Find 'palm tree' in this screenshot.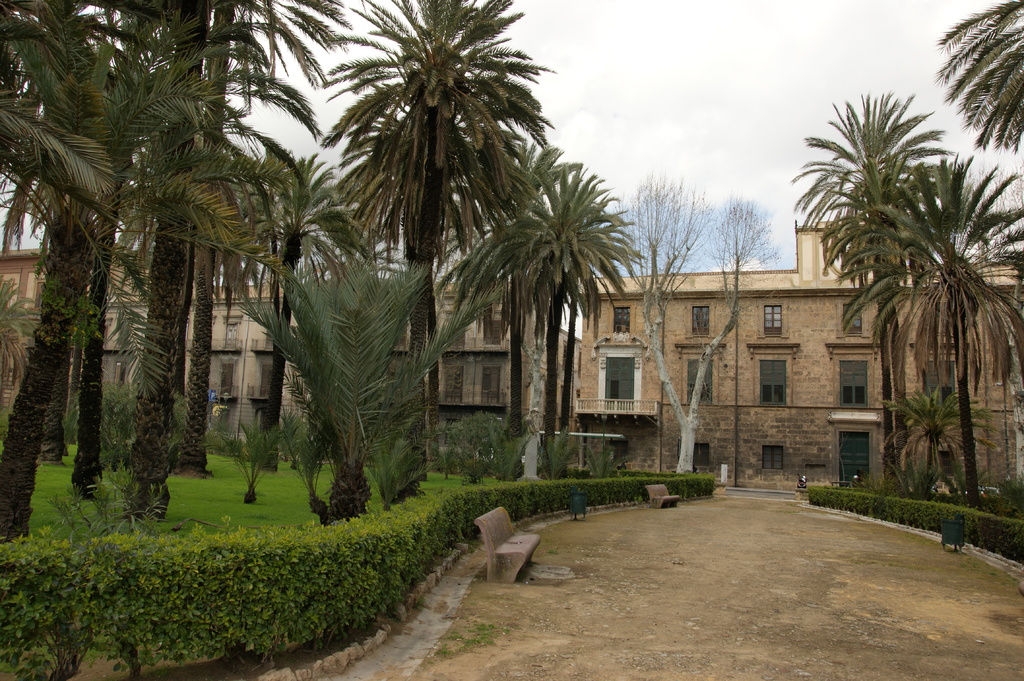
The bounding box for 'palm tree' is locate(817, 155, 1023, 508).
